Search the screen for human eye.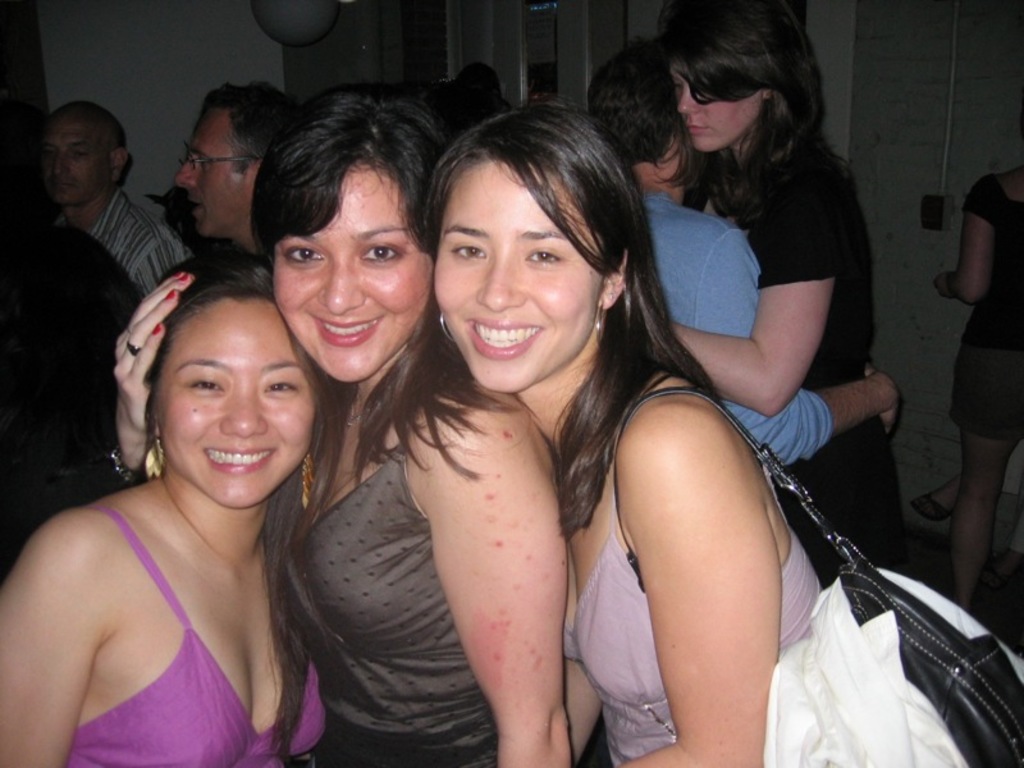
Found at <box>444,238,486,265</box>.
